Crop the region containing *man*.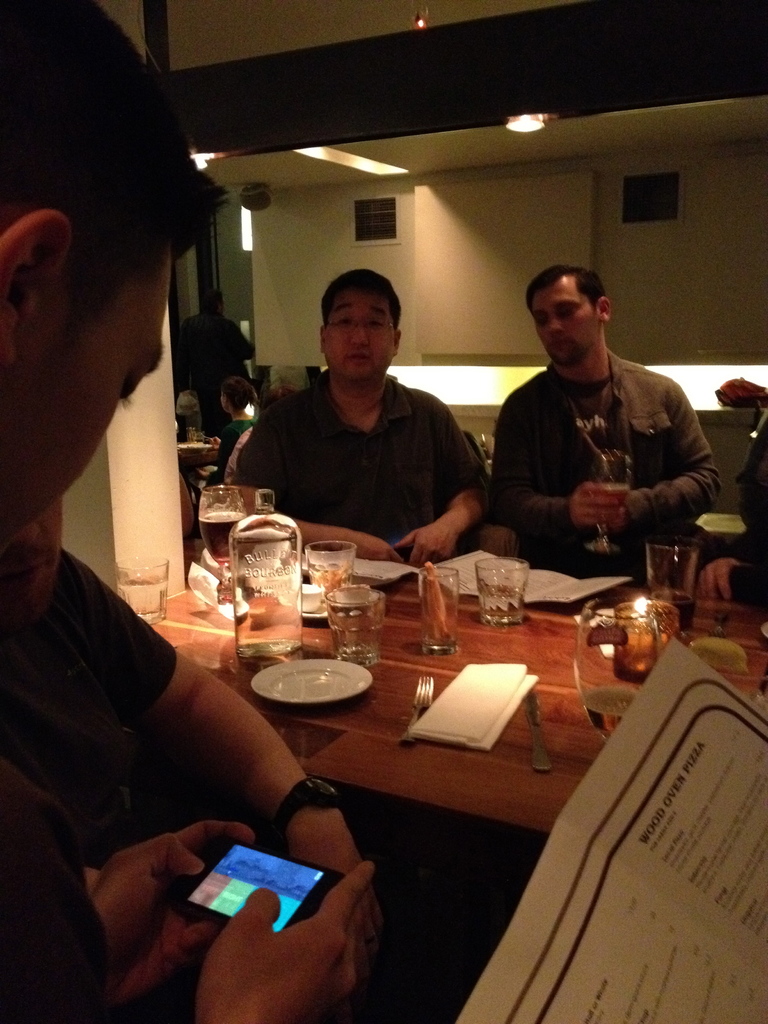
Crop region: pyautogui.locateOnScreen(0, 491, 367, 899).
